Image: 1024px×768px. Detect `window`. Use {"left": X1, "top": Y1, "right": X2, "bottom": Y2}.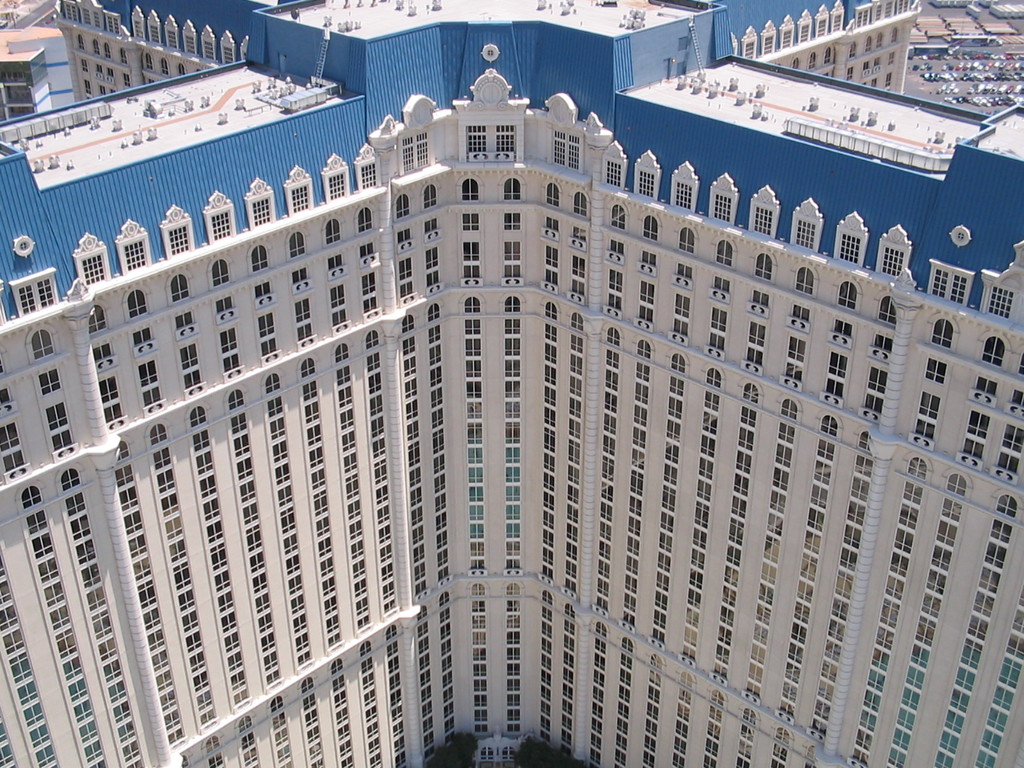
{"left": 397, "top": 131, "right": 429, "bottom": 175}.
